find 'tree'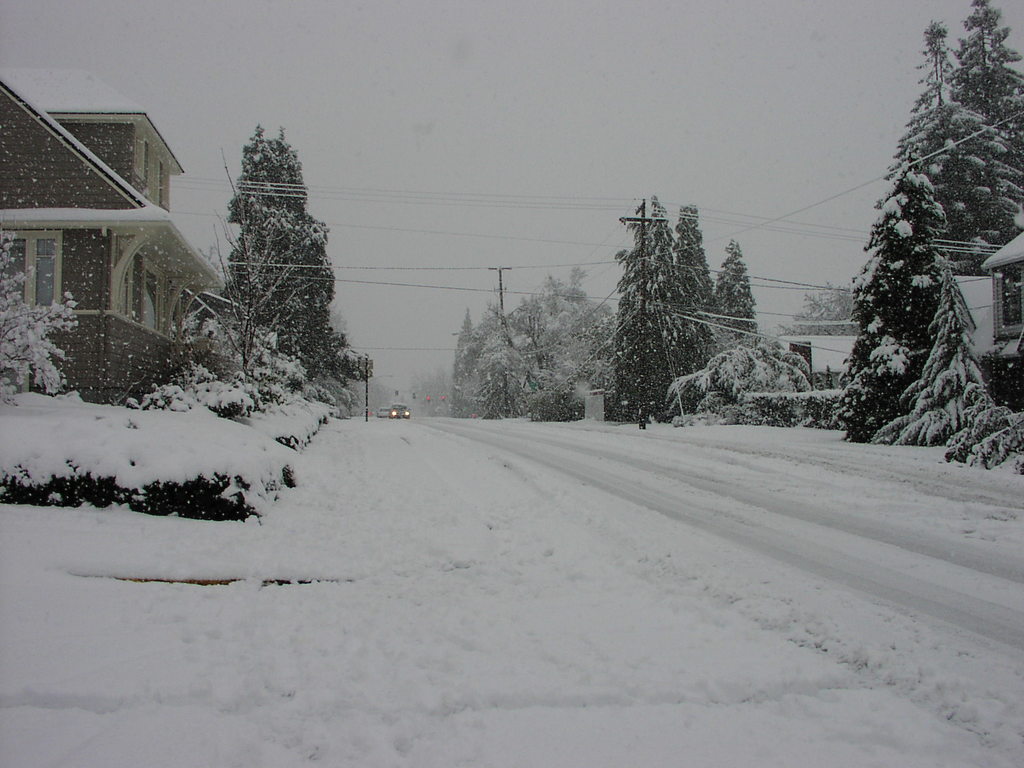
(215, 117, 380, 390)
